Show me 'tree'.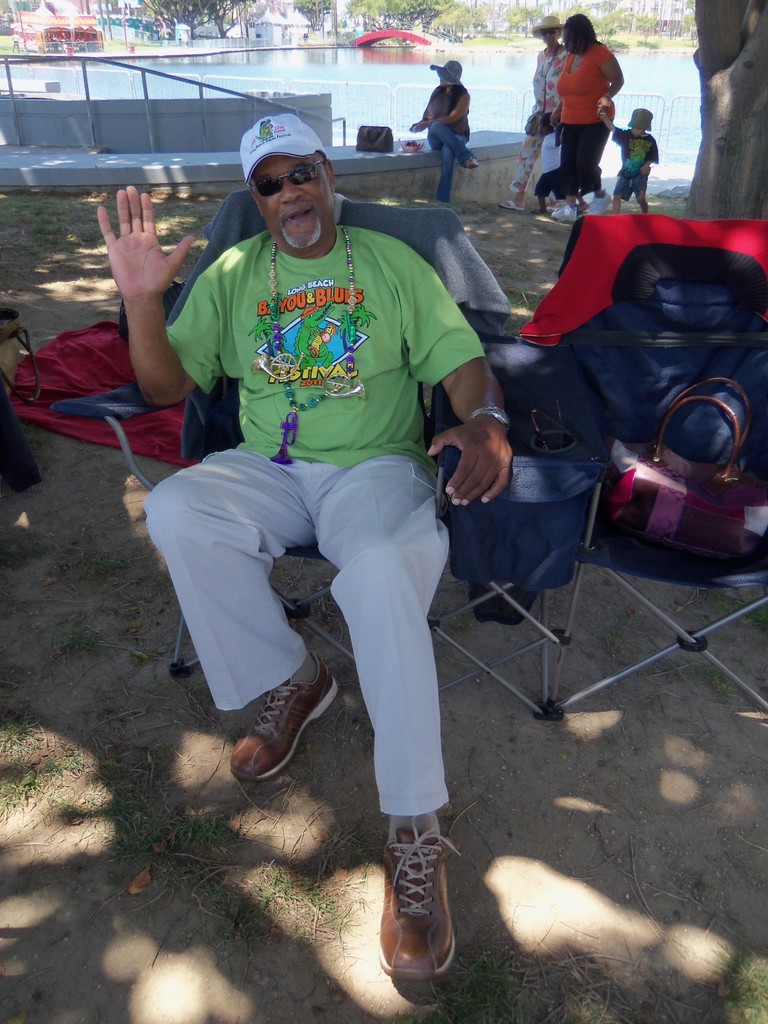
'tree' is here: 289 0 330 35.
